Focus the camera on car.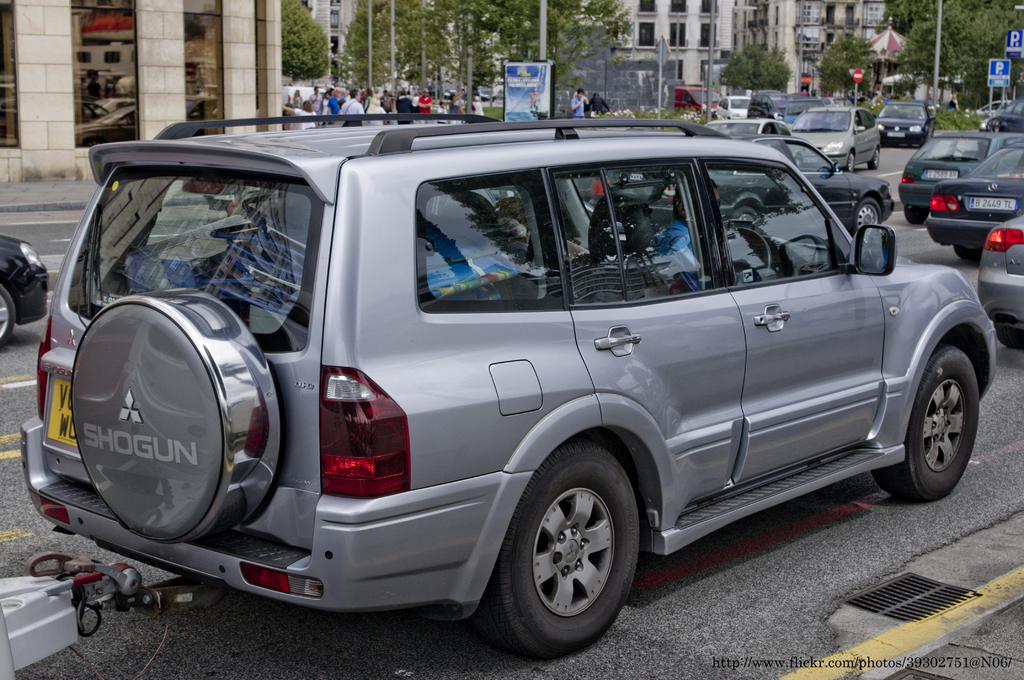
Focus region: Rect(14, 104, 996, 642).
